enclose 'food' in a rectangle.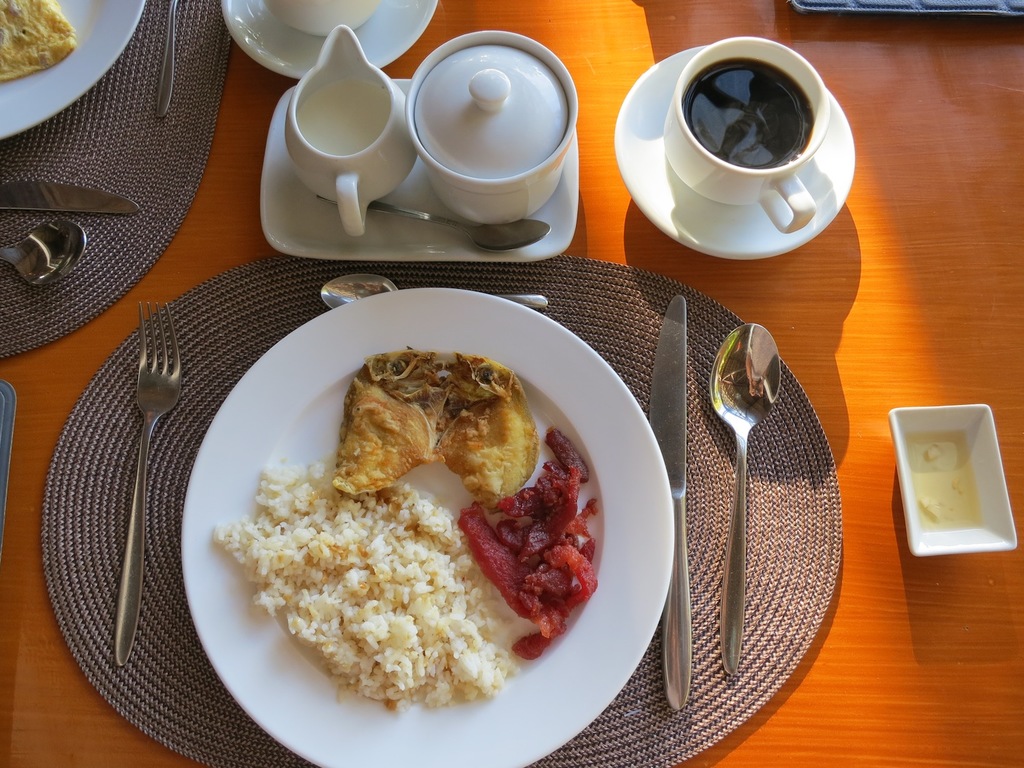
BBox(434, 354, 540, 500).
